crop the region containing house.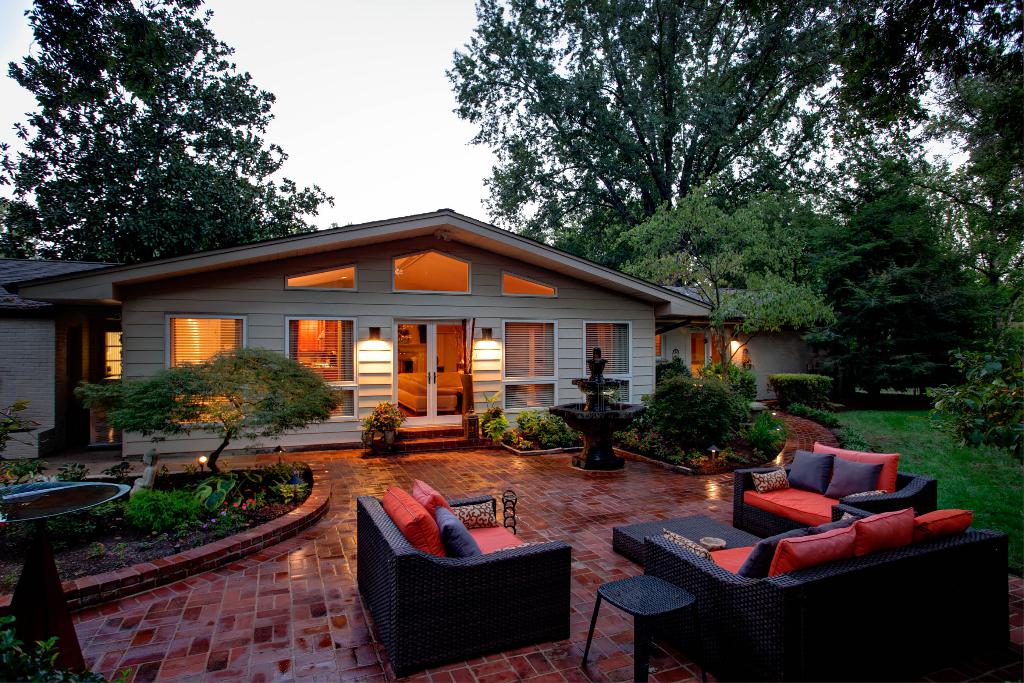
Crop region: select_region(0, 207, 805, 452).
